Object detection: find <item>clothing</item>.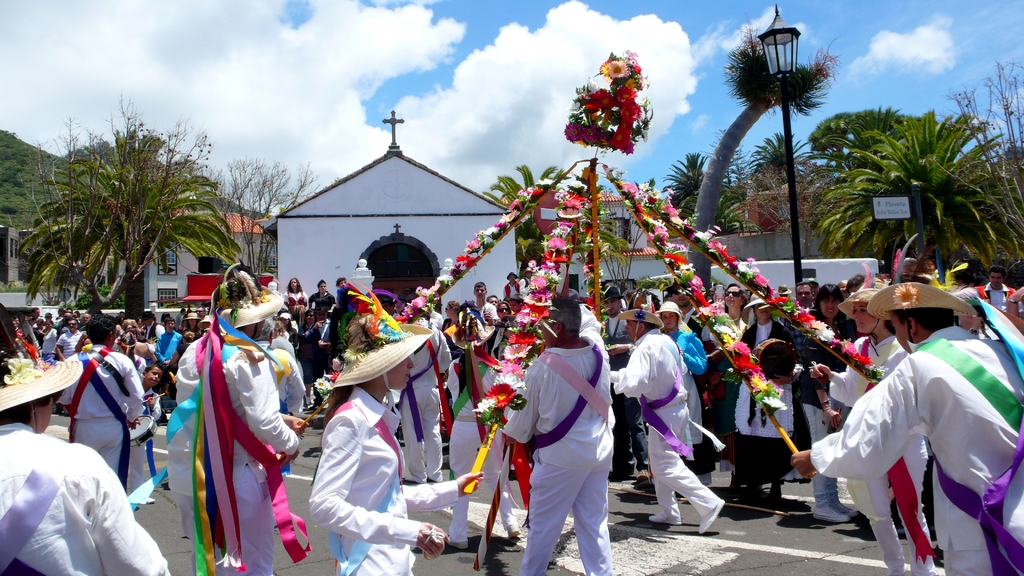
{"x1": 307, "y1": 388, "x2": 461, "y2": 575}.
